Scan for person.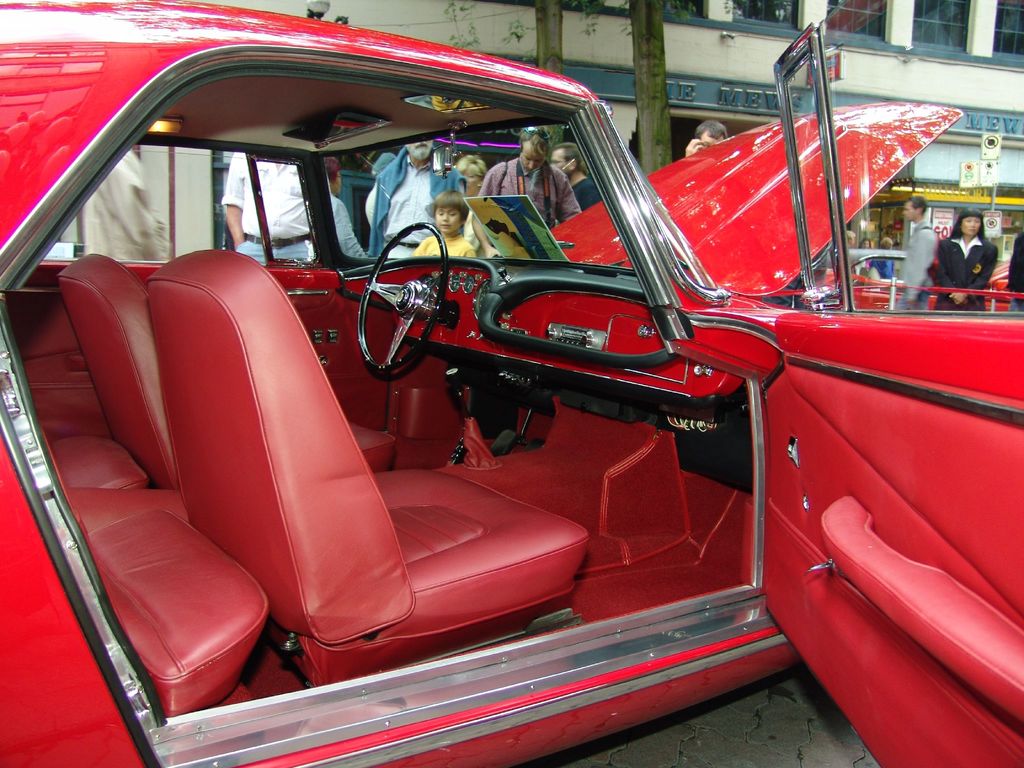
Scan result: locate(829, 230, 896, 280).
